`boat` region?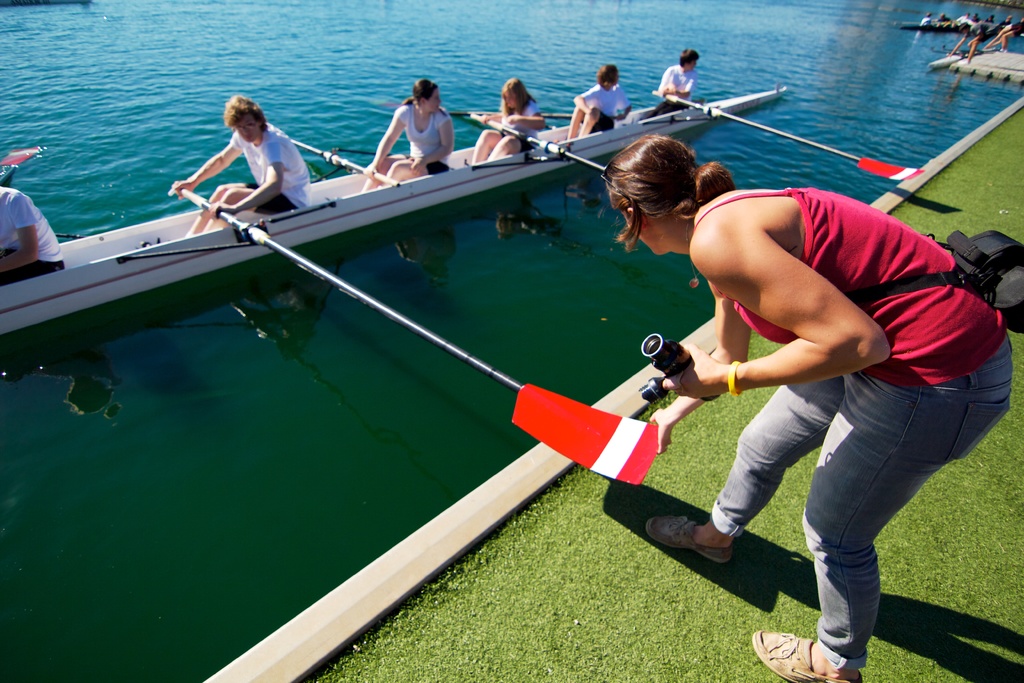
0:123:771:331
